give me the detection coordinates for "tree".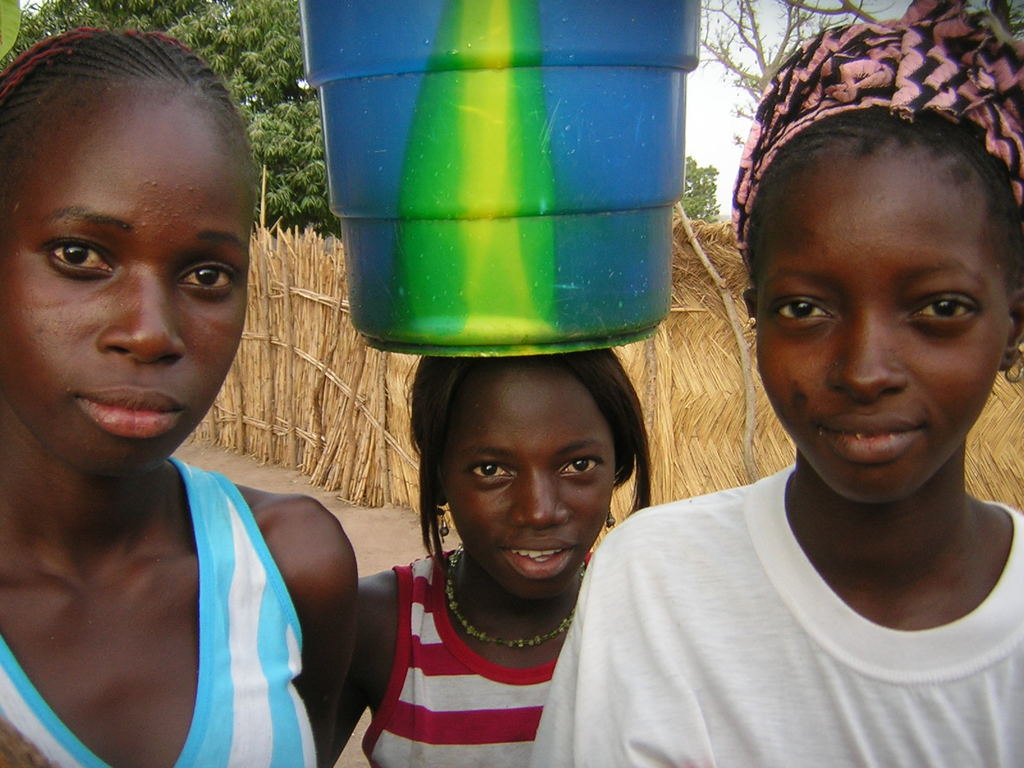
690, 0, 884, 129.
